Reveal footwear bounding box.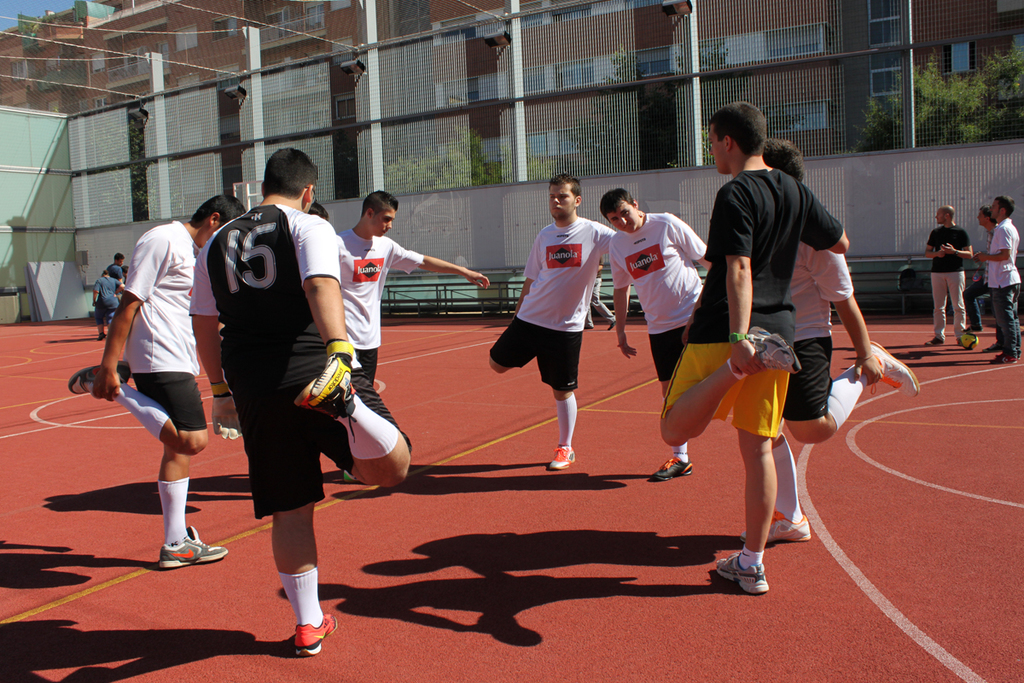
Revealed: detection(70, 365, 129, 398).
